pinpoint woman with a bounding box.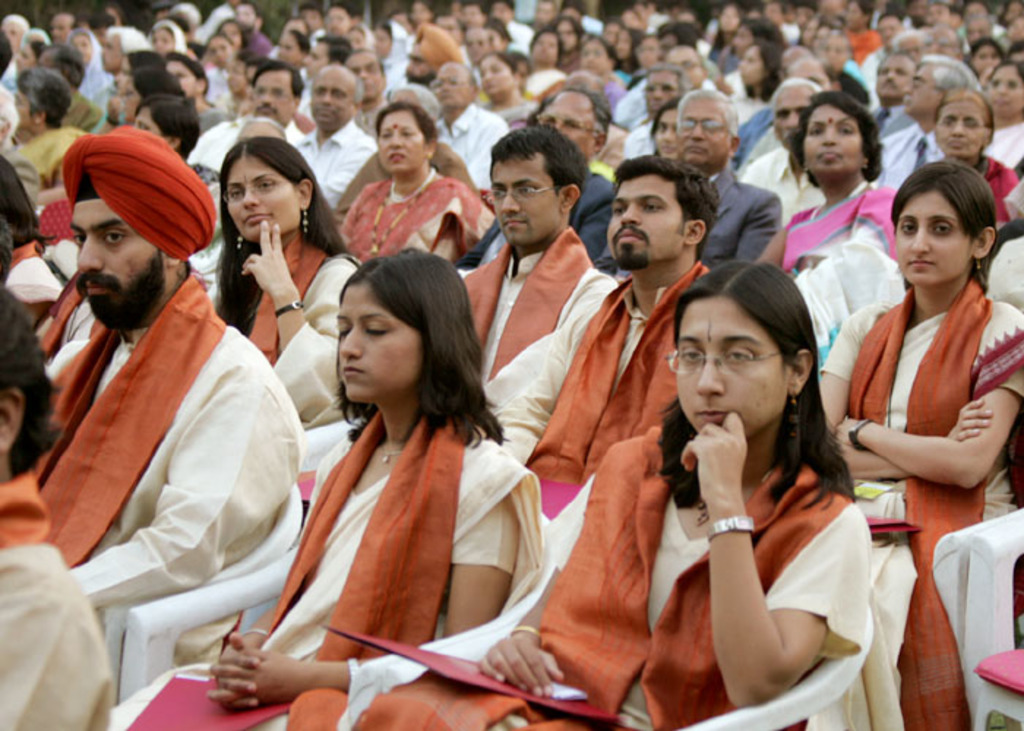
[350,259,867,730].
